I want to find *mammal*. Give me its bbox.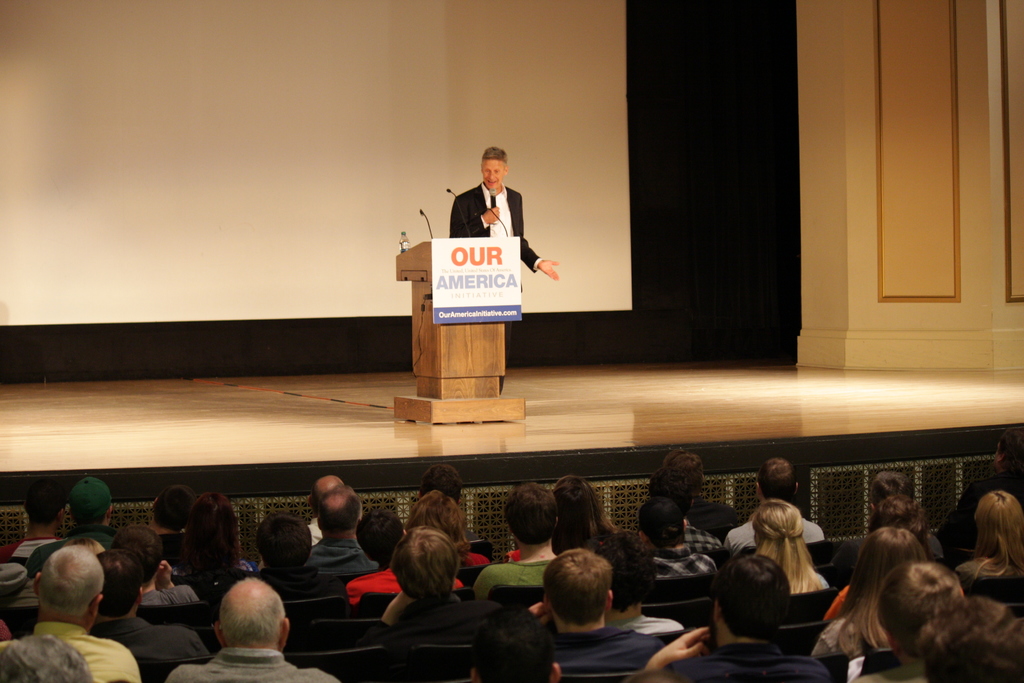
bbox(447, 147, 561, 398).
